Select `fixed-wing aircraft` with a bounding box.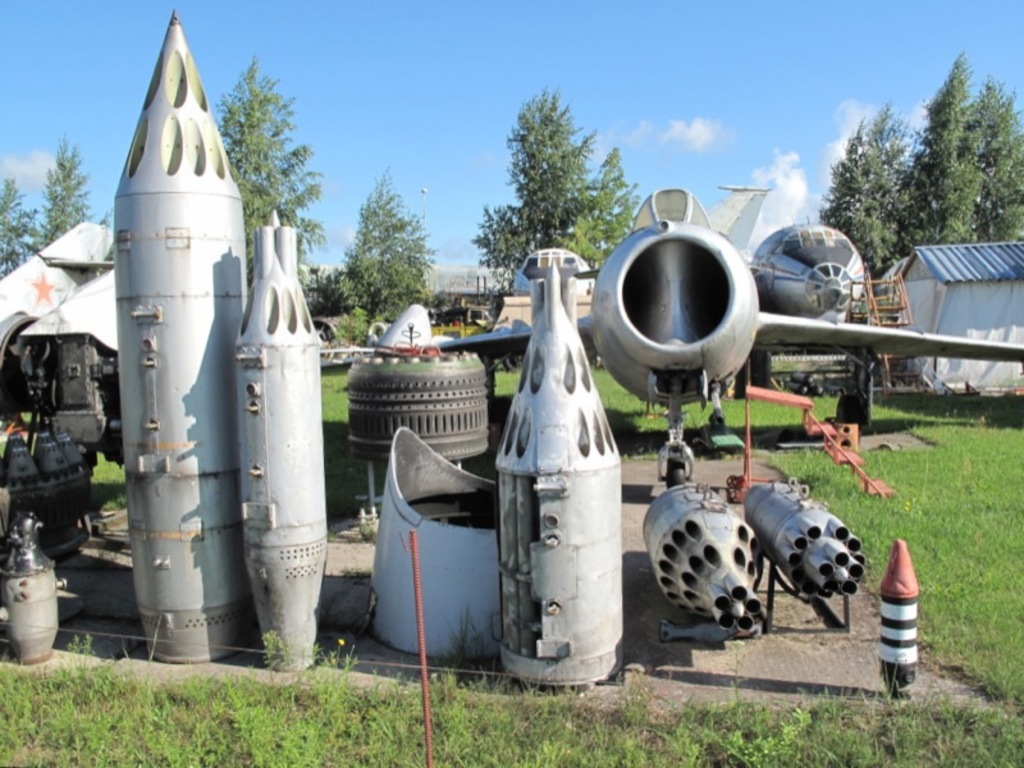
{"left": 352, "top": 180, "right": 1023, "bottom": 497}.
